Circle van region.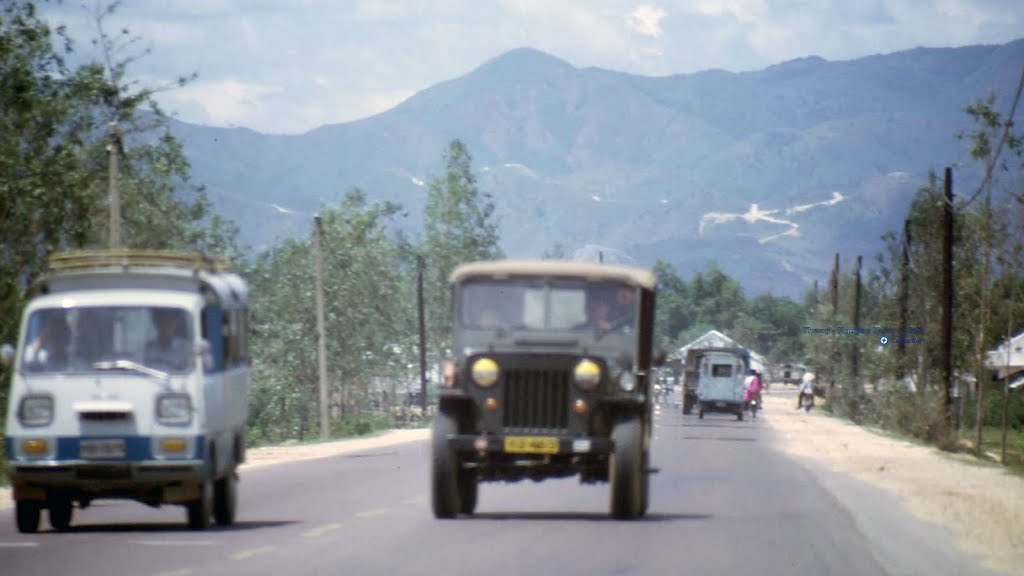
Region: box(694, 351, 748, 418).
